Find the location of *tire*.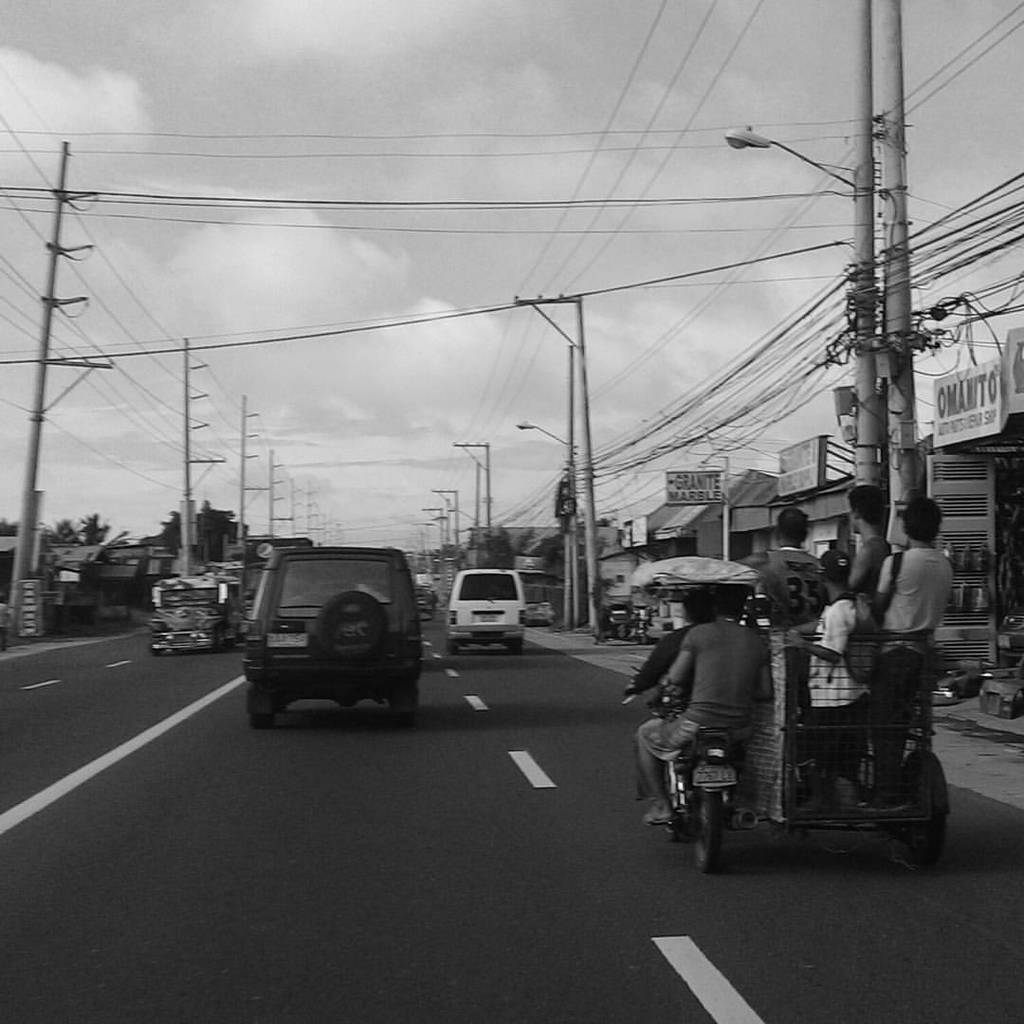
Location: BBox(510, 639, 524, 653).
